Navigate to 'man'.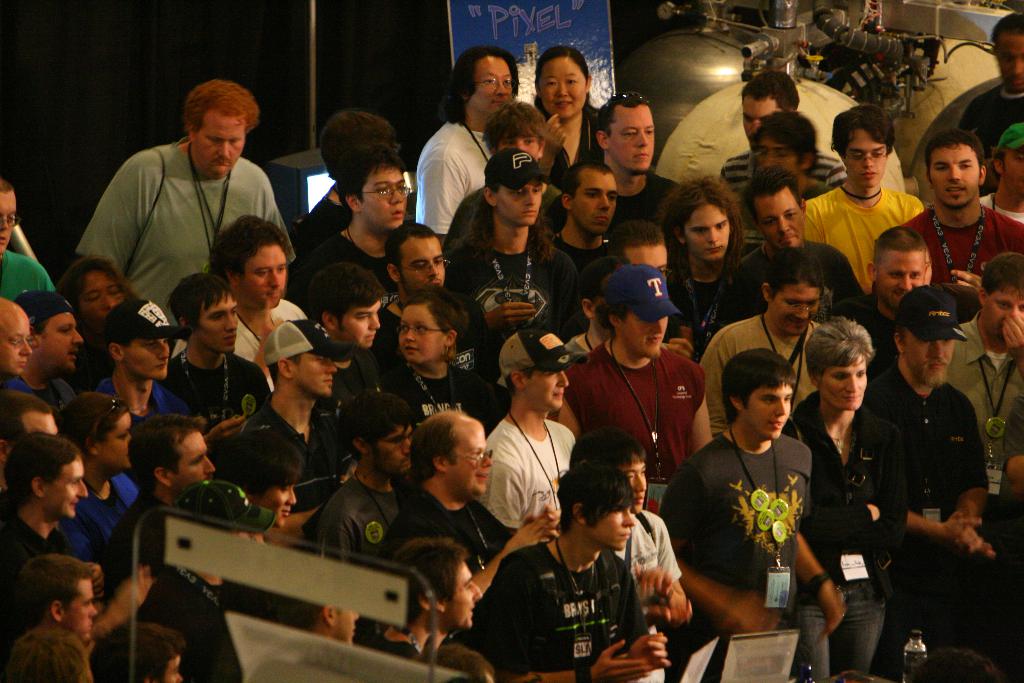
Navigation target: region(973, 131, 1023, 226).
